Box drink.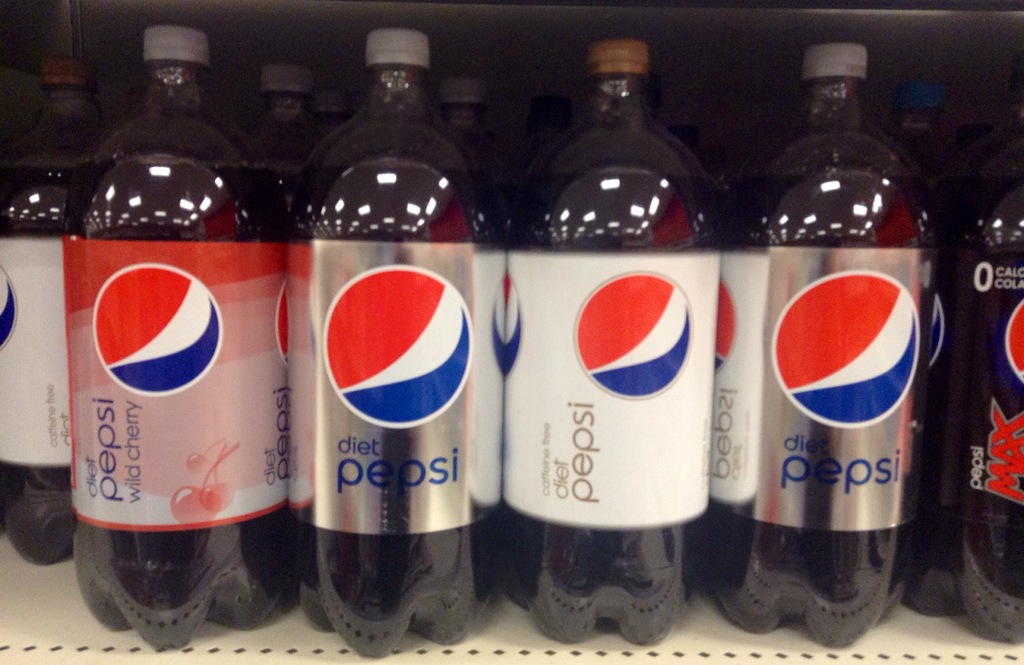
(x1=496, y1=168, x2=723, y2=642).
